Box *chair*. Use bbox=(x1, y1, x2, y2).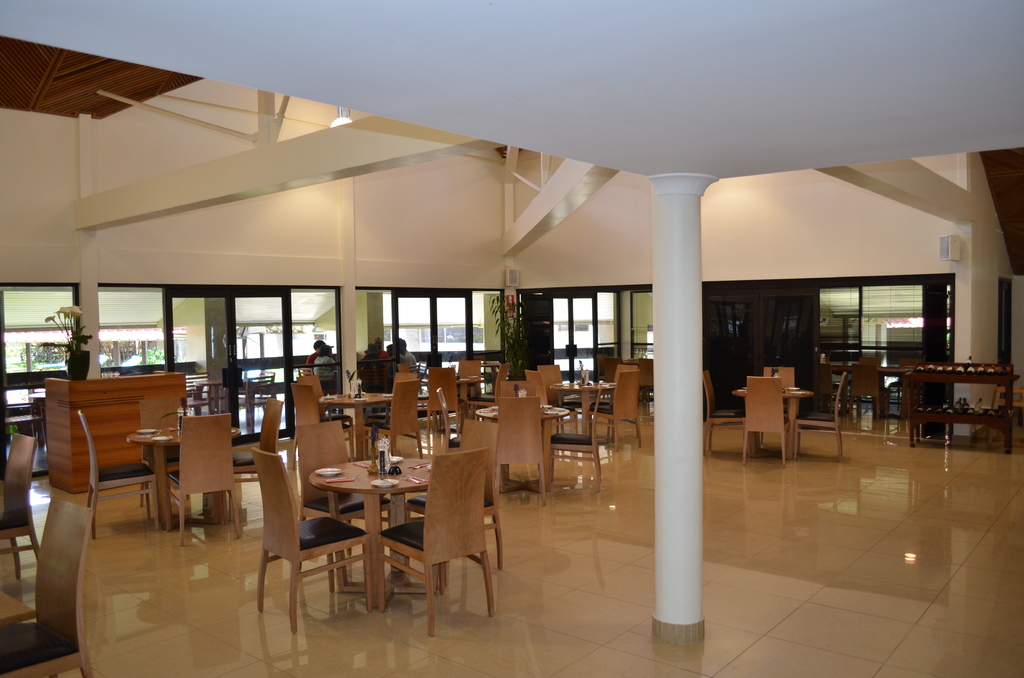
bbox=(0, 497, 99, 677).
